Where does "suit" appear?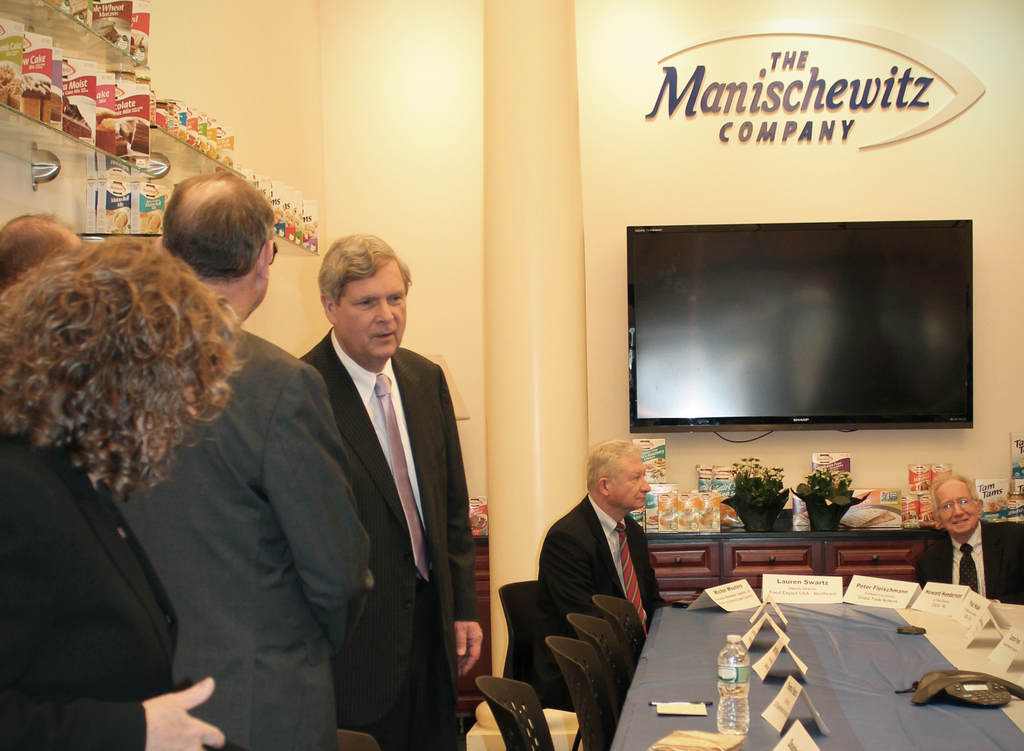
Appears at [515,448,675,726].
